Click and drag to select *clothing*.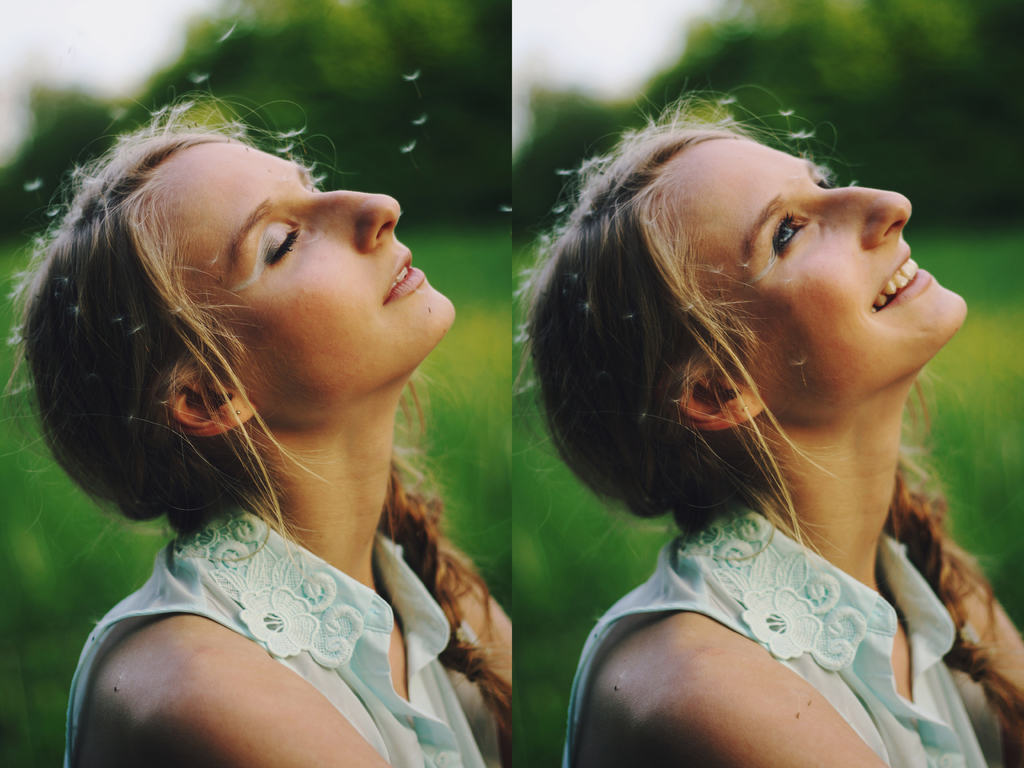
Selection: BBox(63, 494, 509, 767).
